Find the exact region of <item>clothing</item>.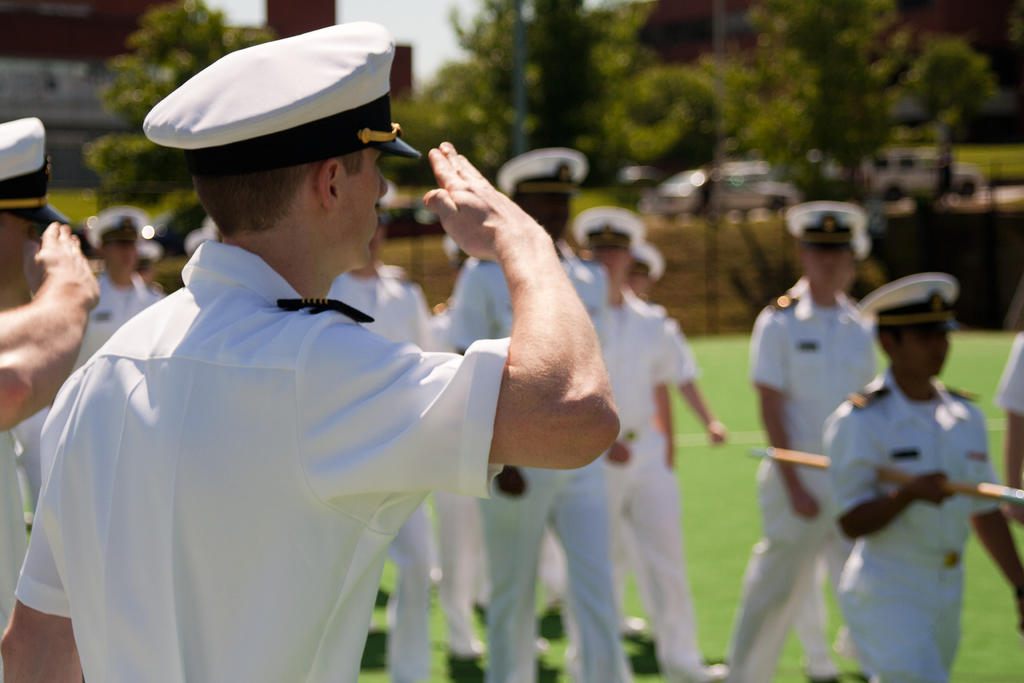
Exact region: <region>531, 518, 570, 602</region>.
